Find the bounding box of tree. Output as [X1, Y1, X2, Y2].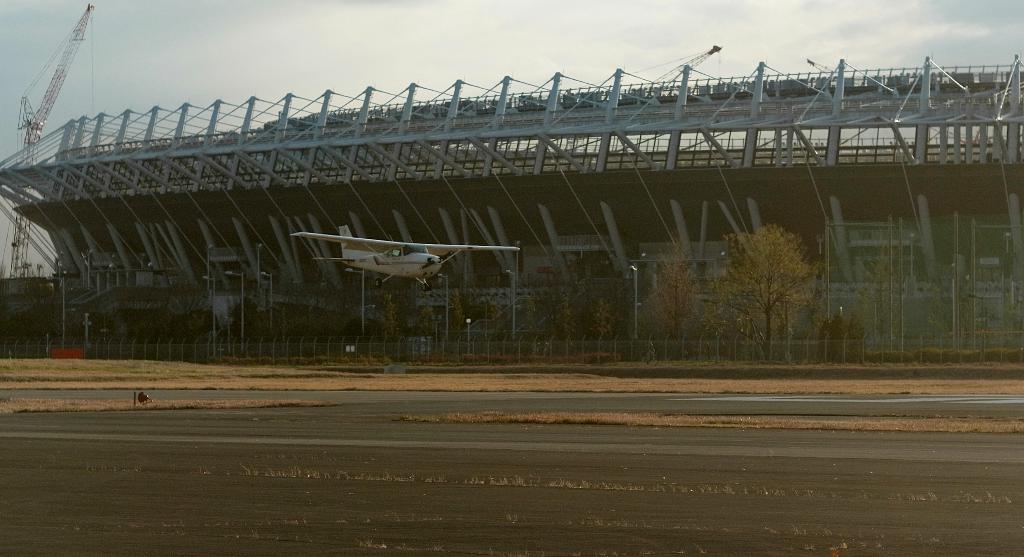
[444, 290, 463, 353].
